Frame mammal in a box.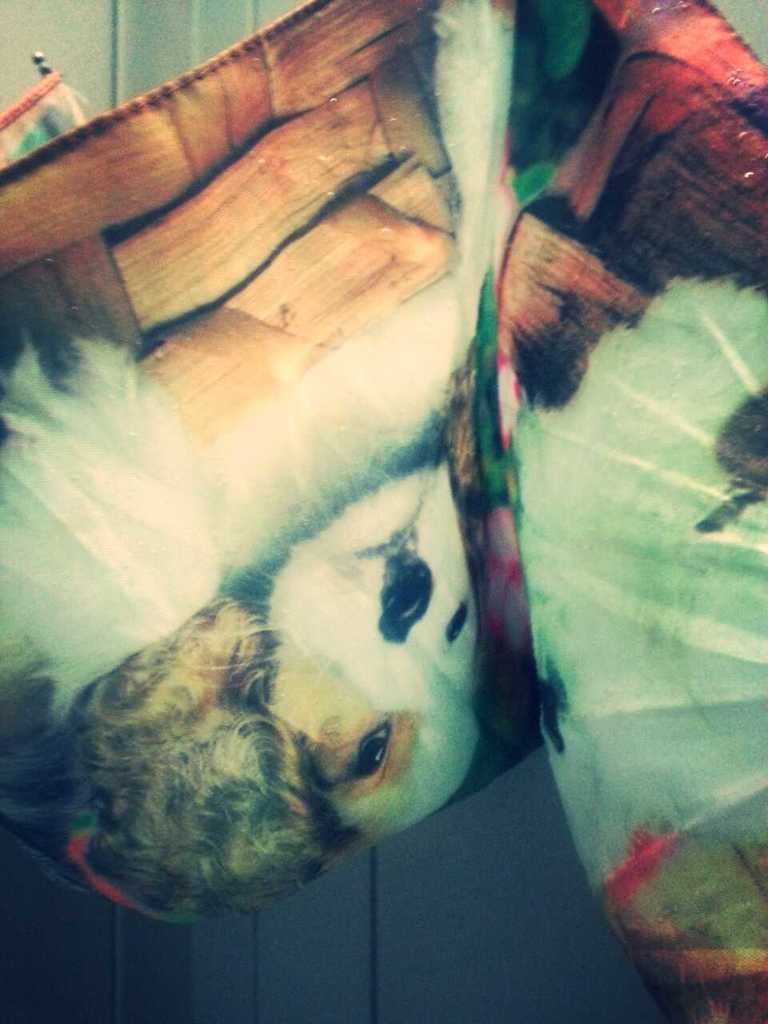
l=72, t=449, r=515, b=930.
